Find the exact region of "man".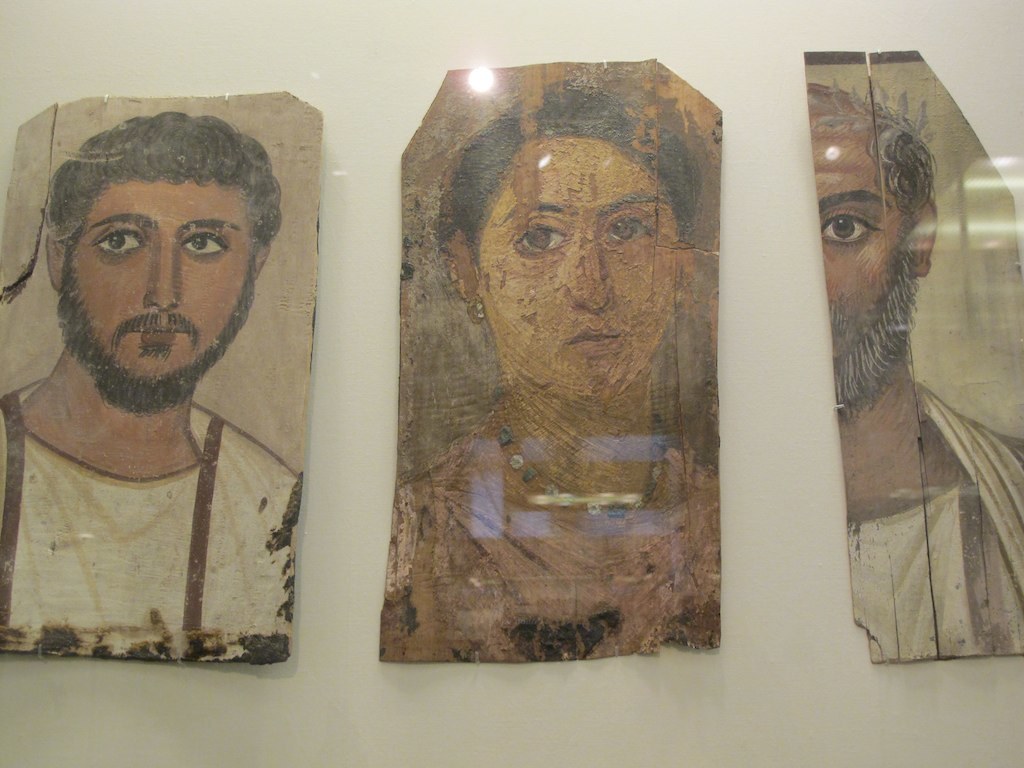
Exact region: 0:105:321:661.
